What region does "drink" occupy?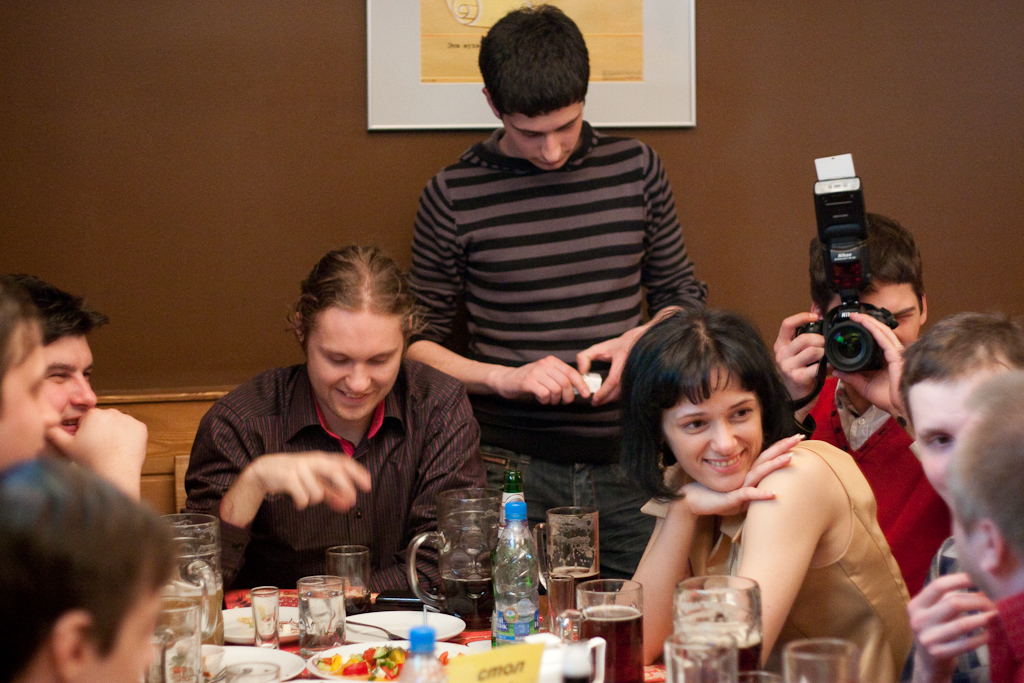
detection(530, 505, 607, 600).
